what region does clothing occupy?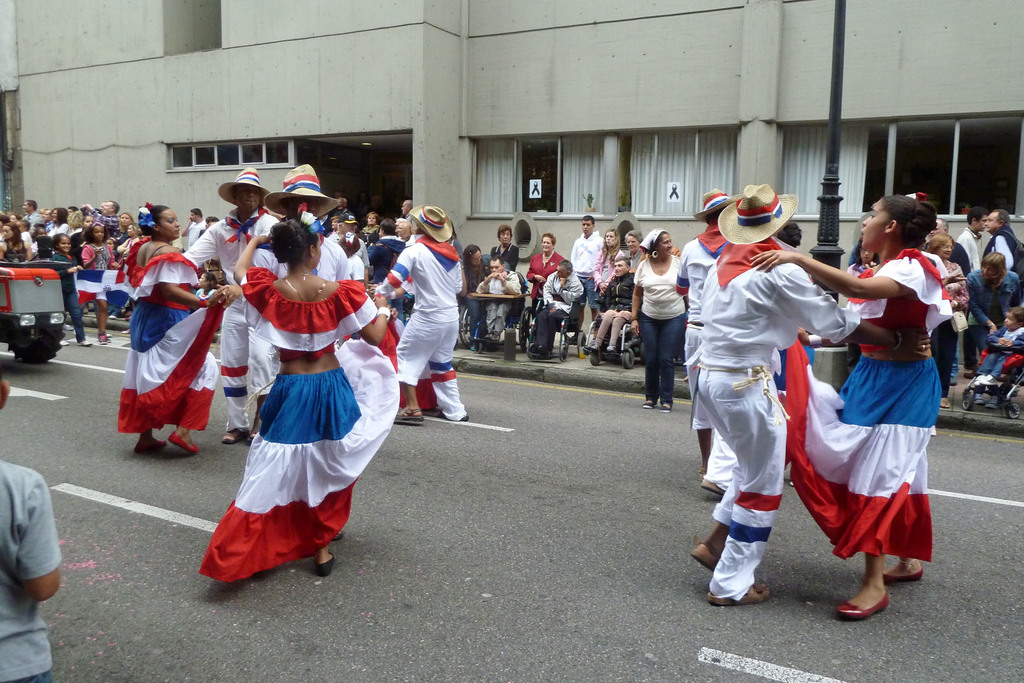
box(362, 221, 381, 239).
